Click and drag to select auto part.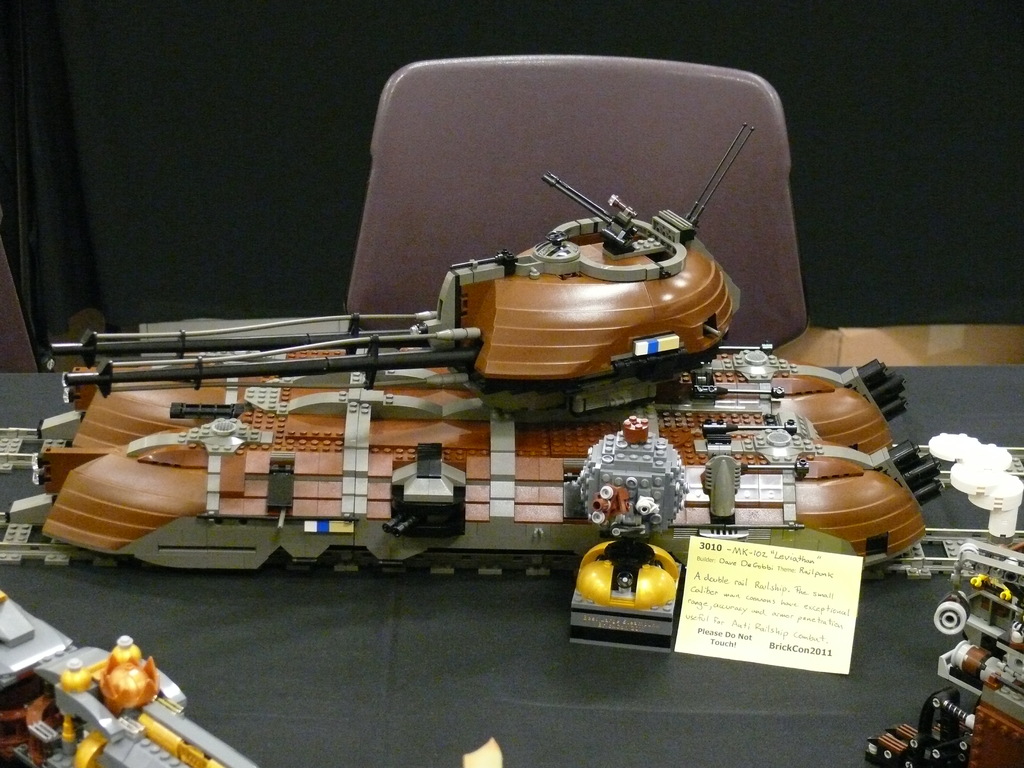
Selection: 888, 525, 1017, 767.
